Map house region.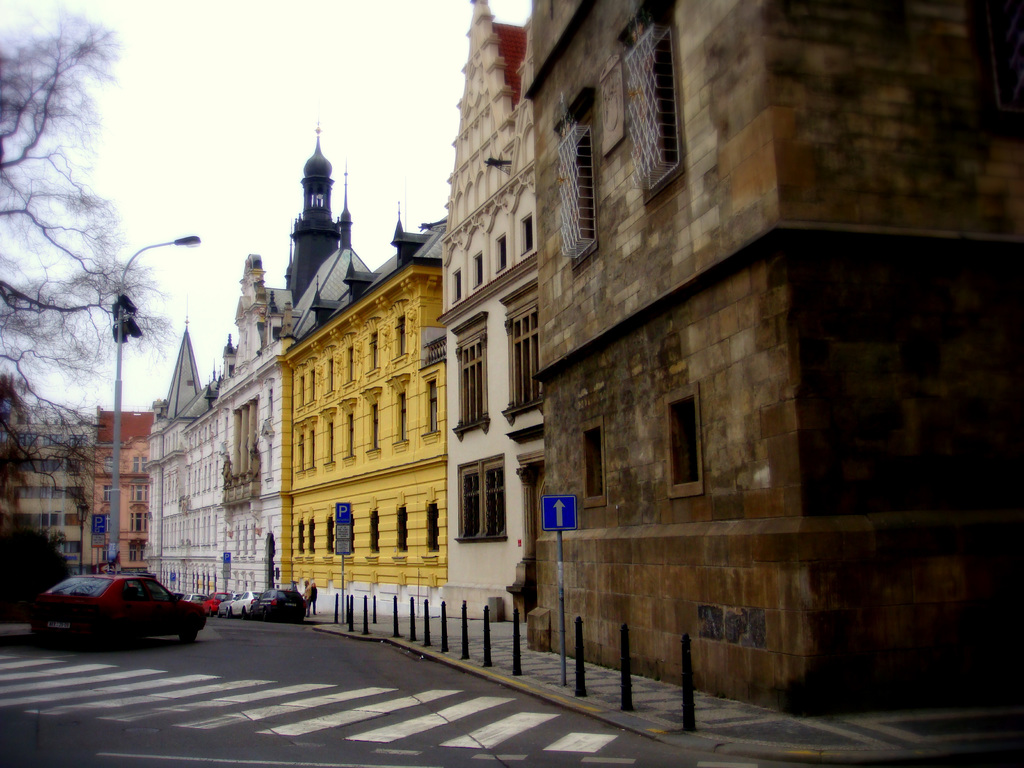
Mapped to [0,419,84,563].
